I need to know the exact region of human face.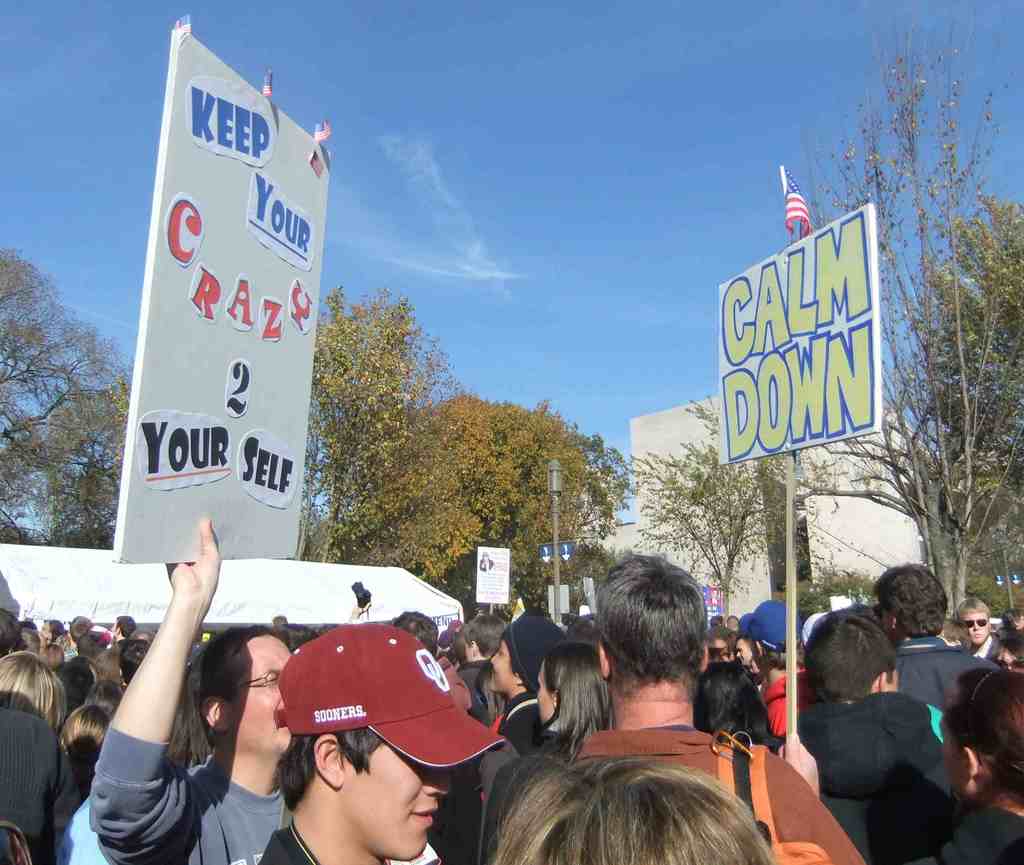
Region: crop(963, 610, 989, 641).
